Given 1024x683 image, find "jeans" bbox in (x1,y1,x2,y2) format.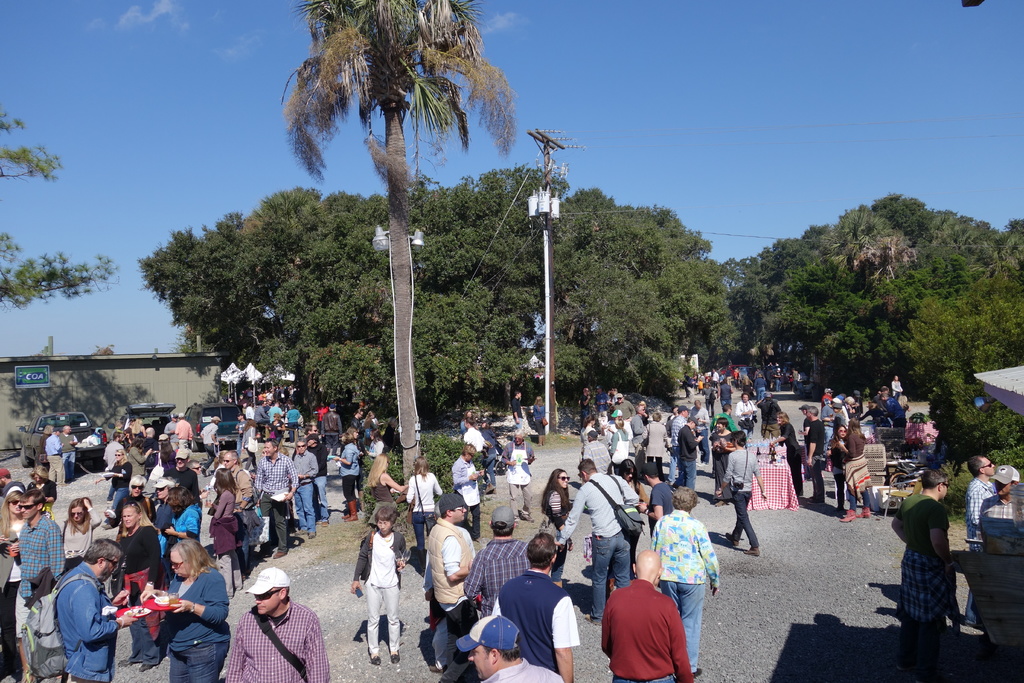
(65,454,77,481).
